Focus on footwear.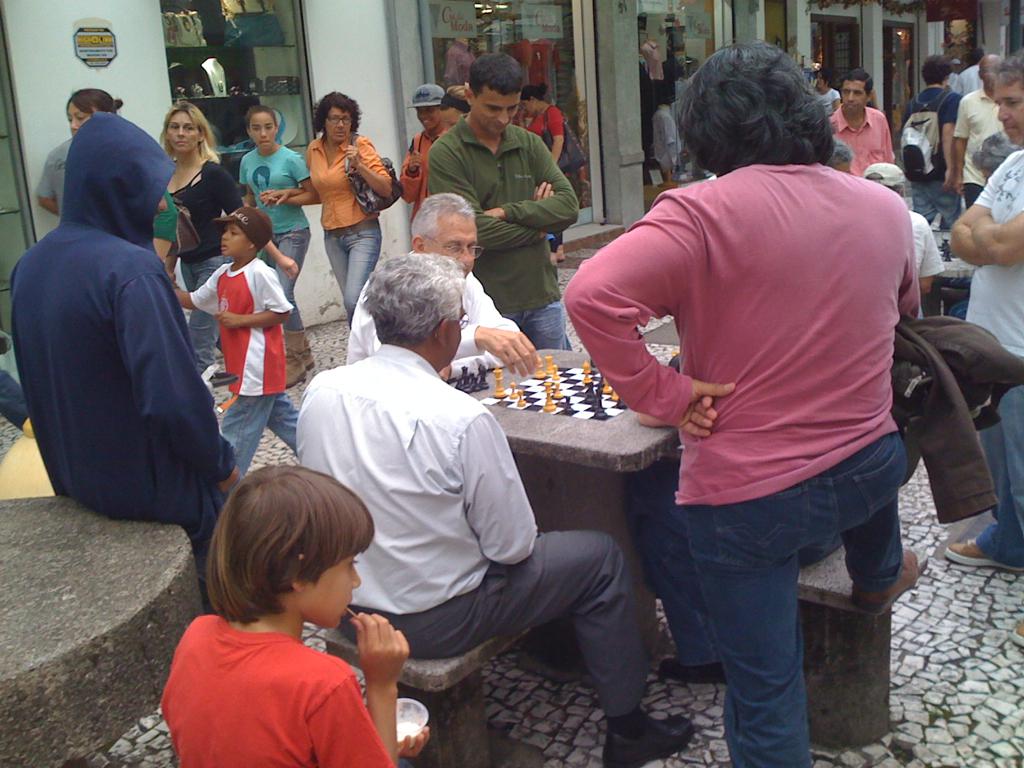
Focused at 657,650,733,684.
